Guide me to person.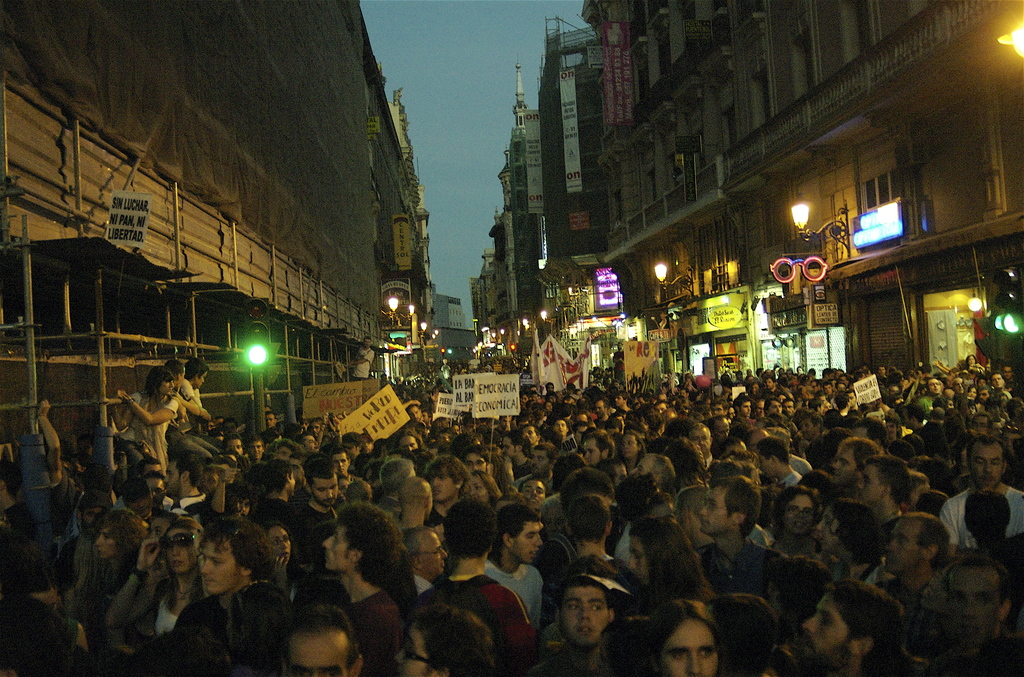
Guidance: x1=856 y1=455 x2=909 y2=521.
